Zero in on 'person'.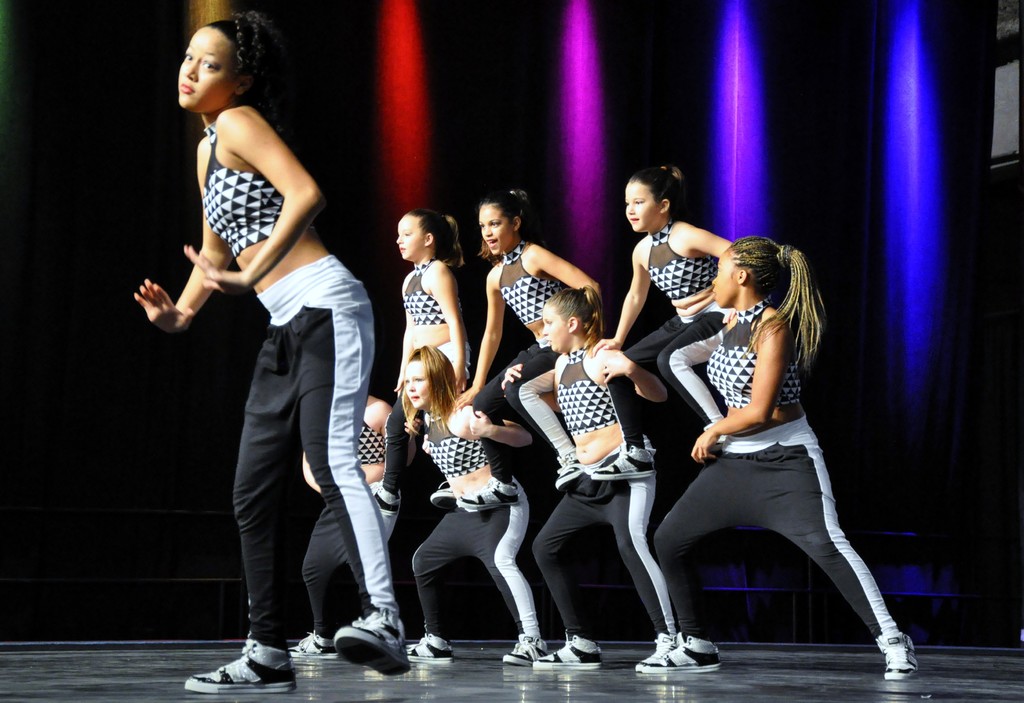
Zeroed in: region(286, 379, 401, 659).
